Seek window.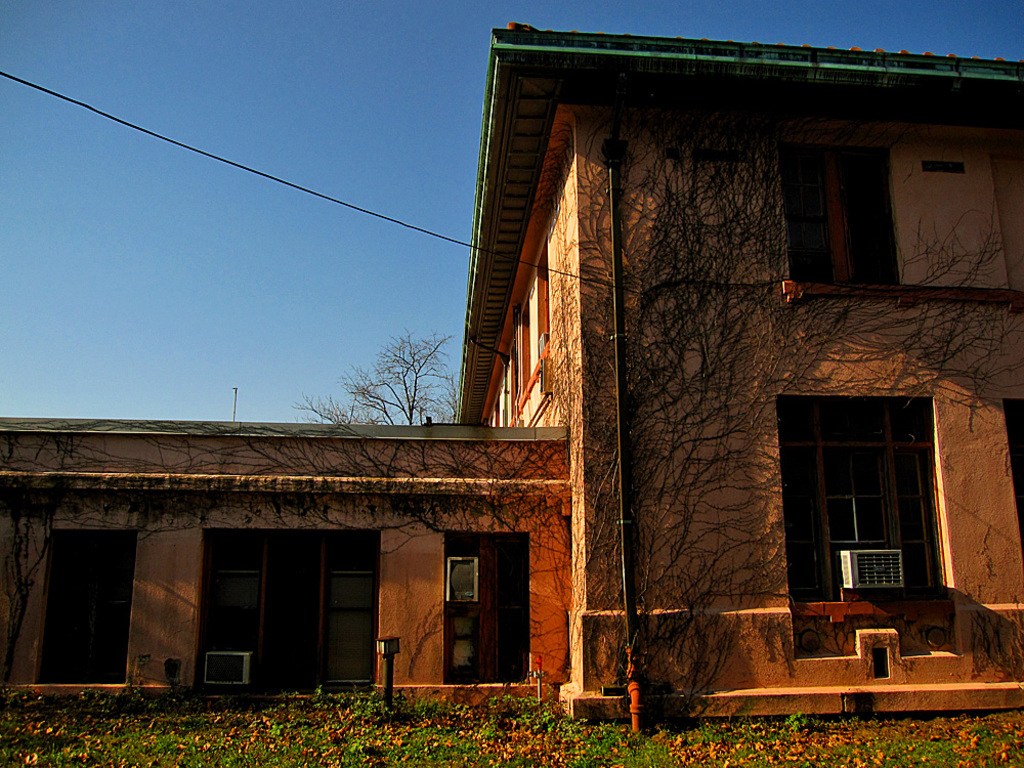
bbox=[1016, 407, 1023, 498].
